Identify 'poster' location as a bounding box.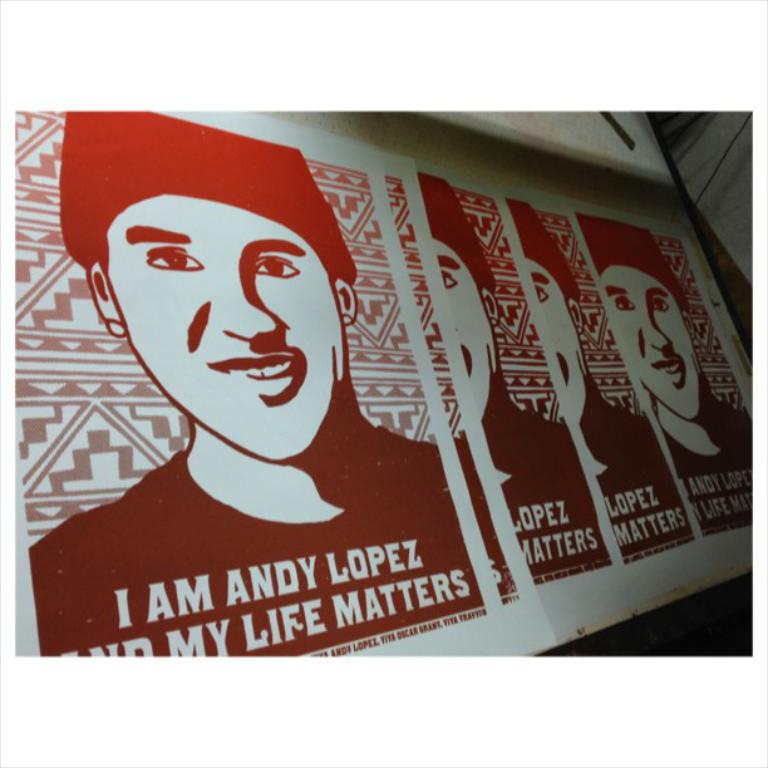
x1=413 y1=168 x2=629 y2=591.
